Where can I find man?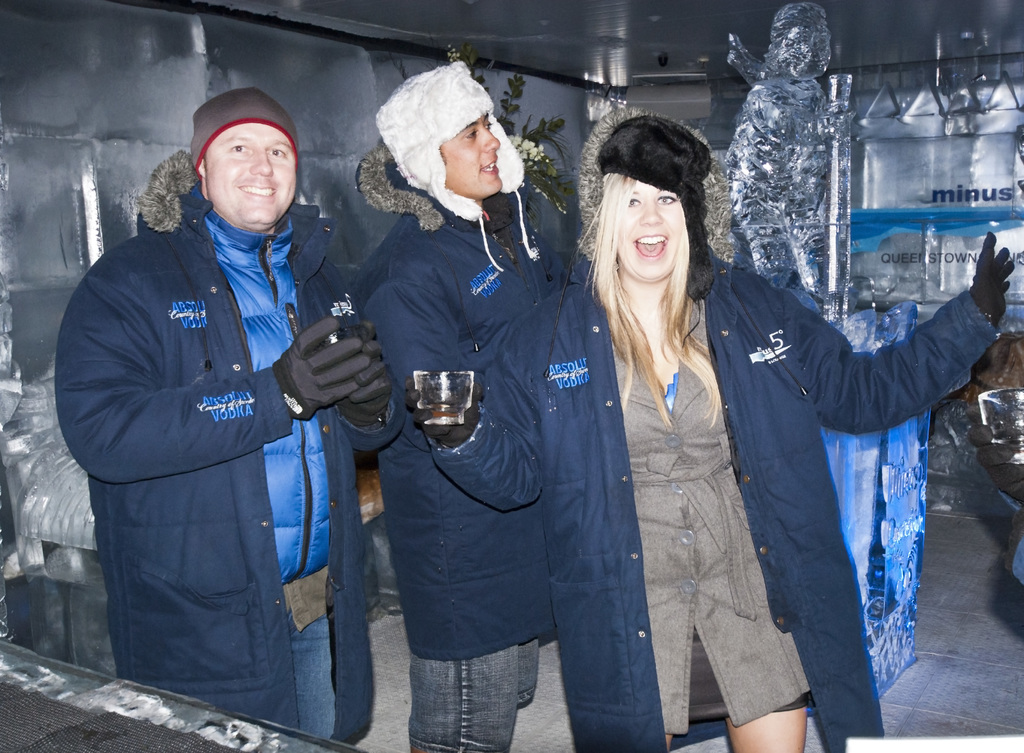
You can find it at x1=353 y1=64 x2=577 y2=752.
